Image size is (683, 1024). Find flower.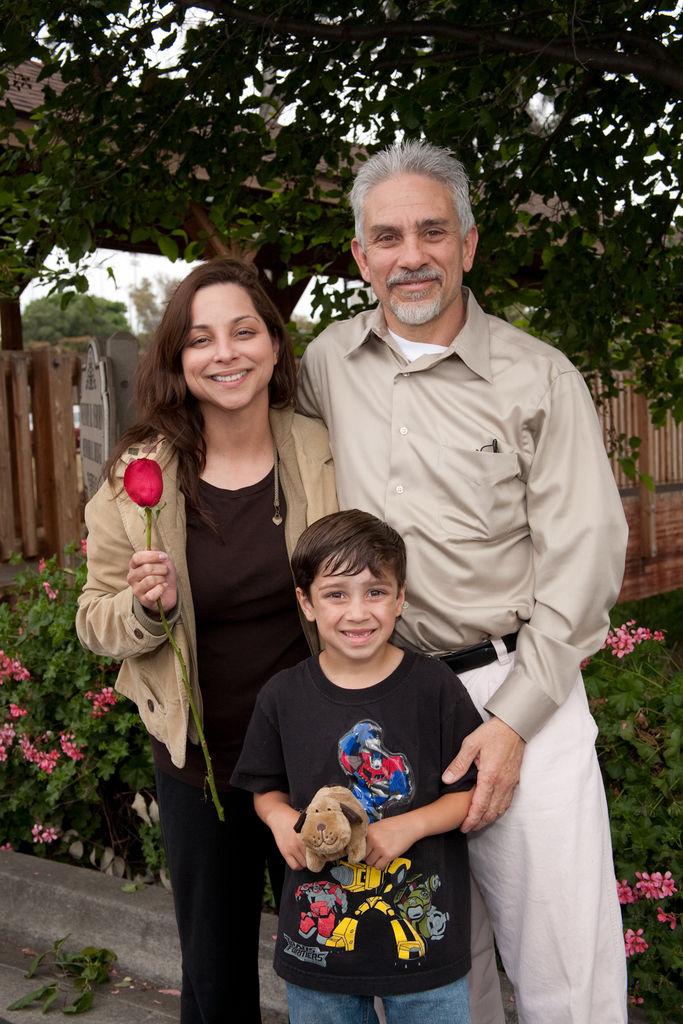
(left=40, top=580, right=58, bottom=607).
